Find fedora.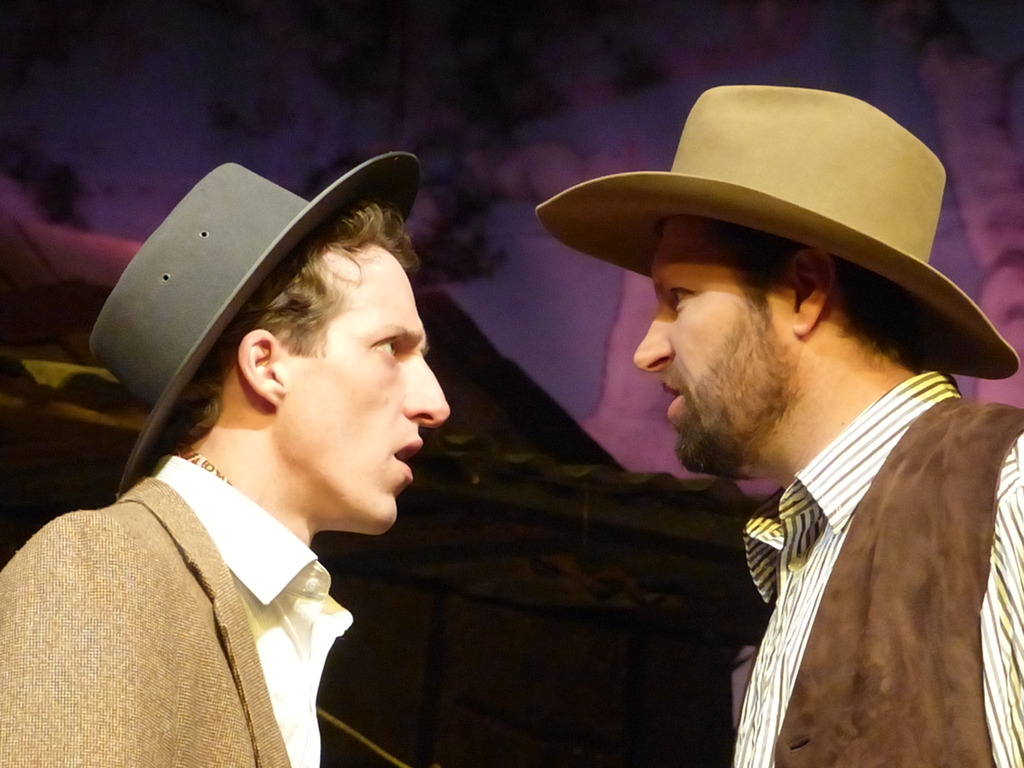
x1=534, y1=83, x2=1022, y2=376.
